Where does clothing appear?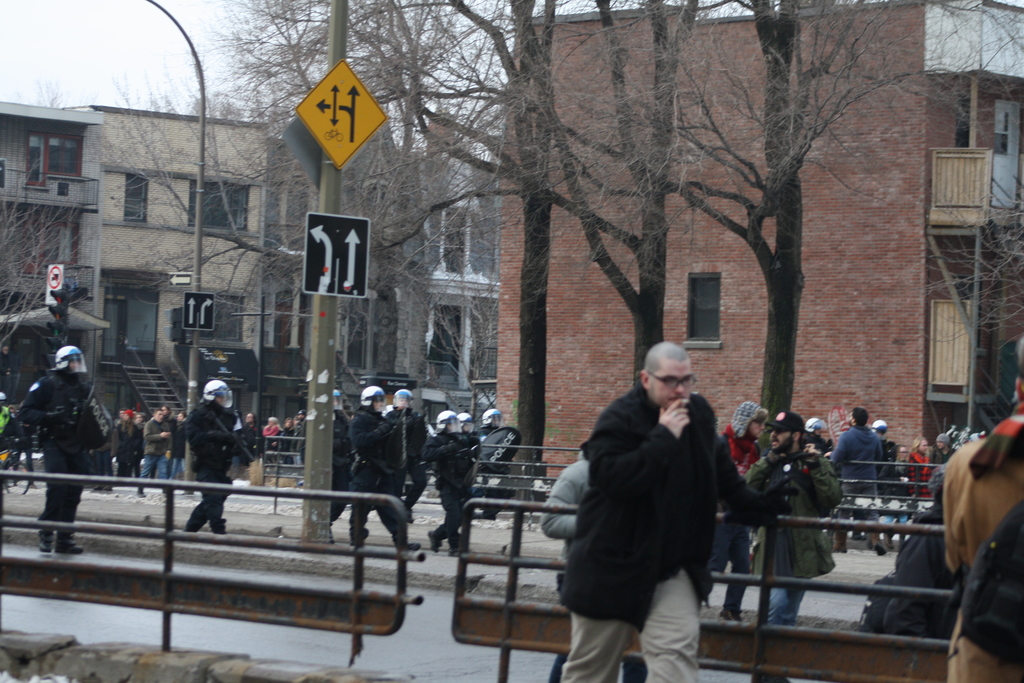
Appears at (x1=831, y1=425, x2=883, y2=553).
